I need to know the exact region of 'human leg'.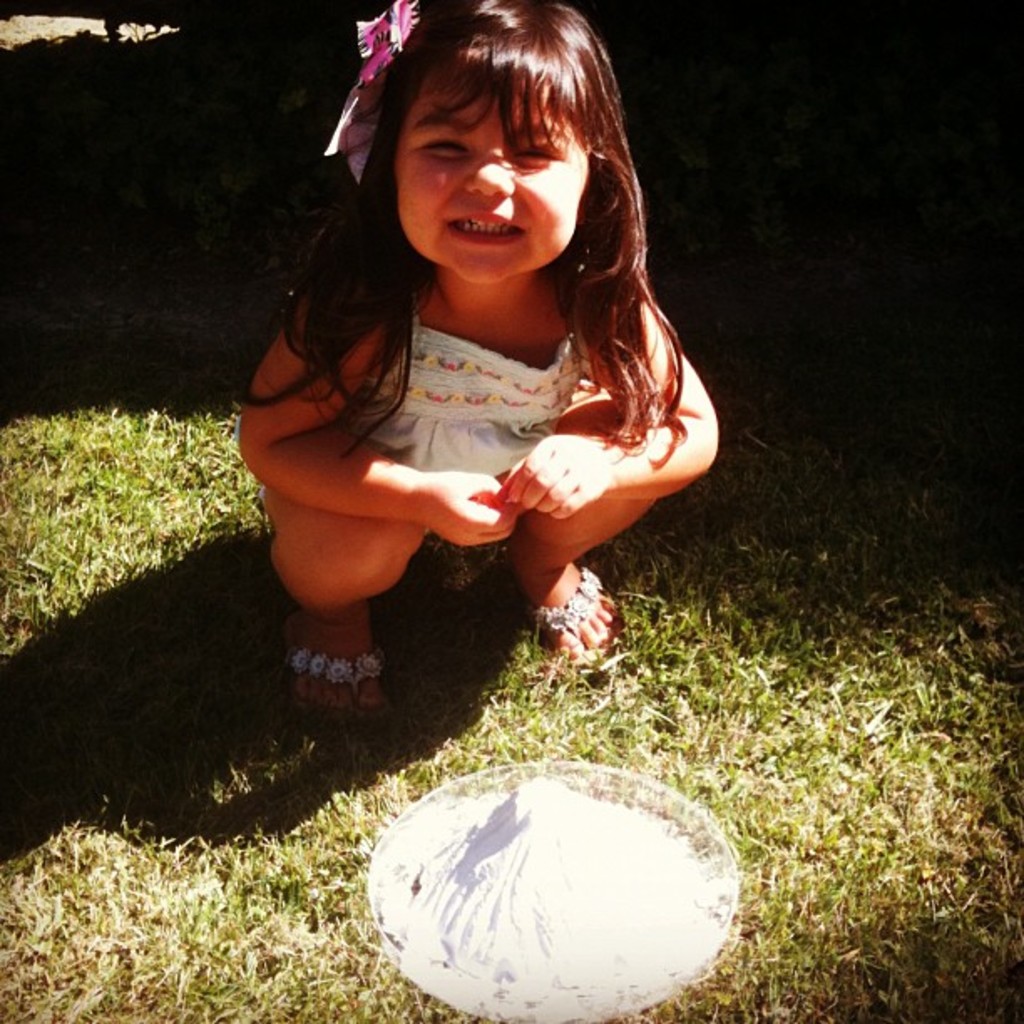
Region: pyautogui.locateOnScreen(517, 455, 688, 663).
